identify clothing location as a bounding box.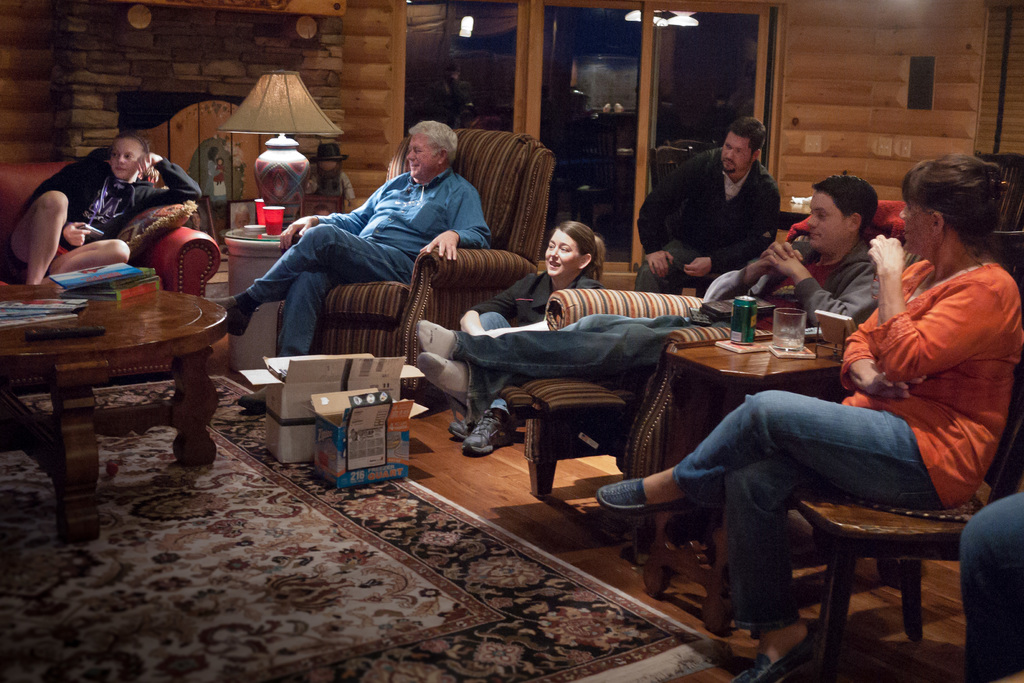
crop(408, 268, 608, 409).
